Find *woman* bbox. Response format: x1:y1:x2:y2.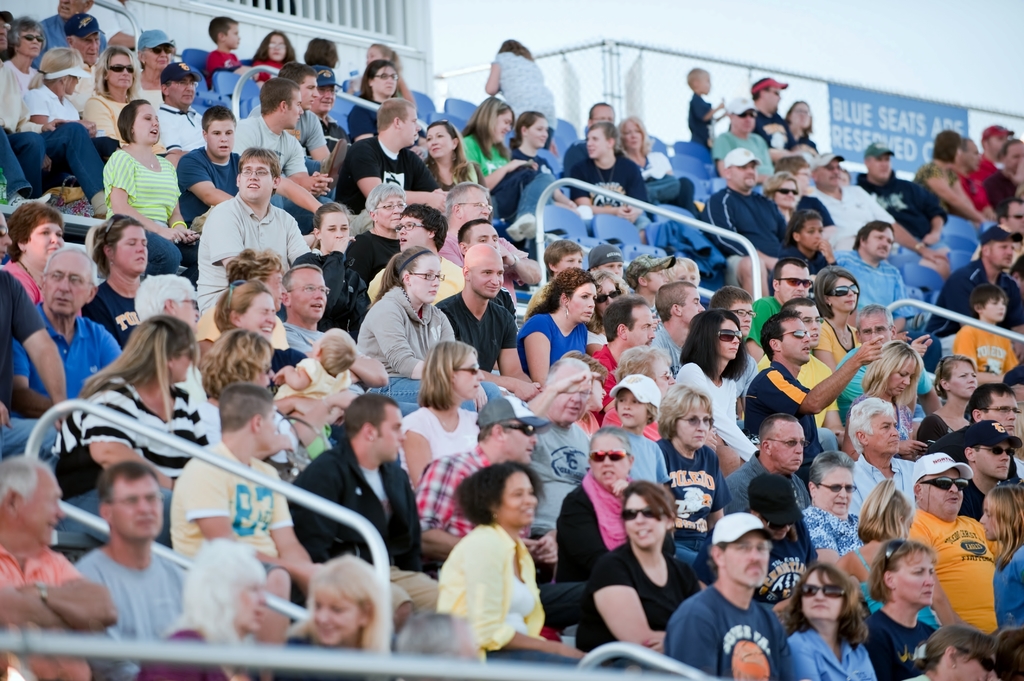
800:447:870:572.
